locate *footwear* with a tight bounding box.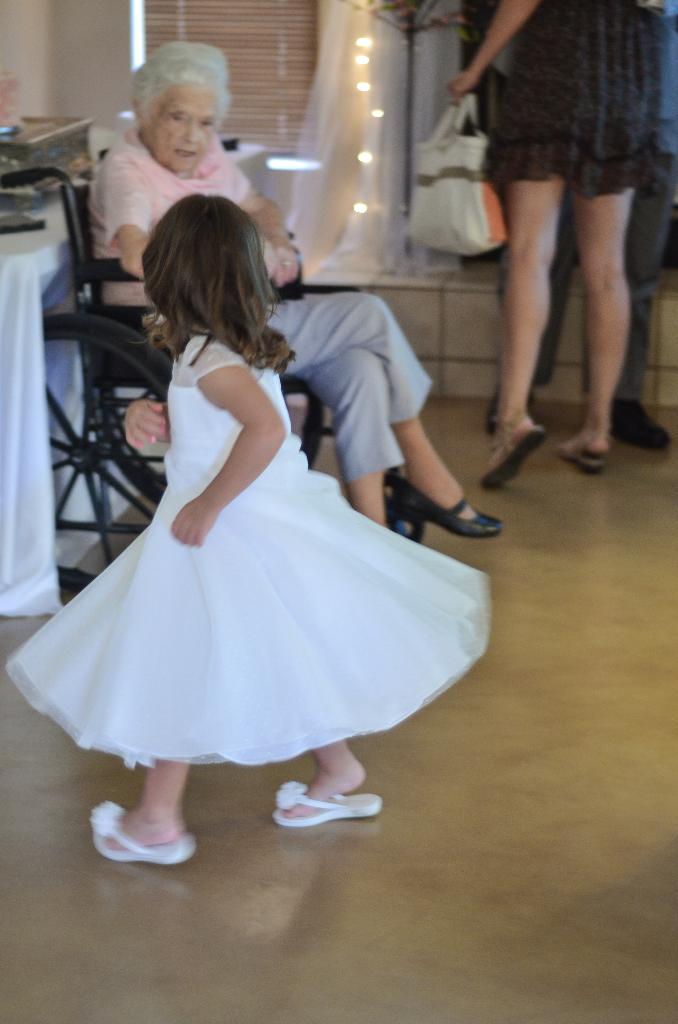
(480, 384, 536, 435).
